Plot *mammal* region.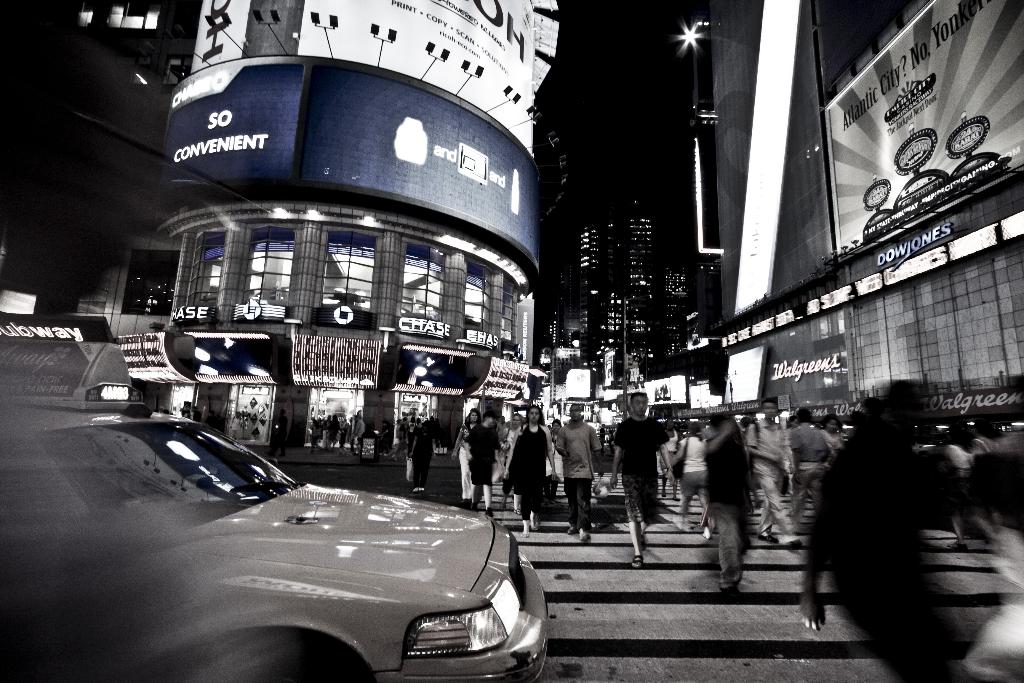
Plotted at left=455, top=409, right=481, bottom=508.
